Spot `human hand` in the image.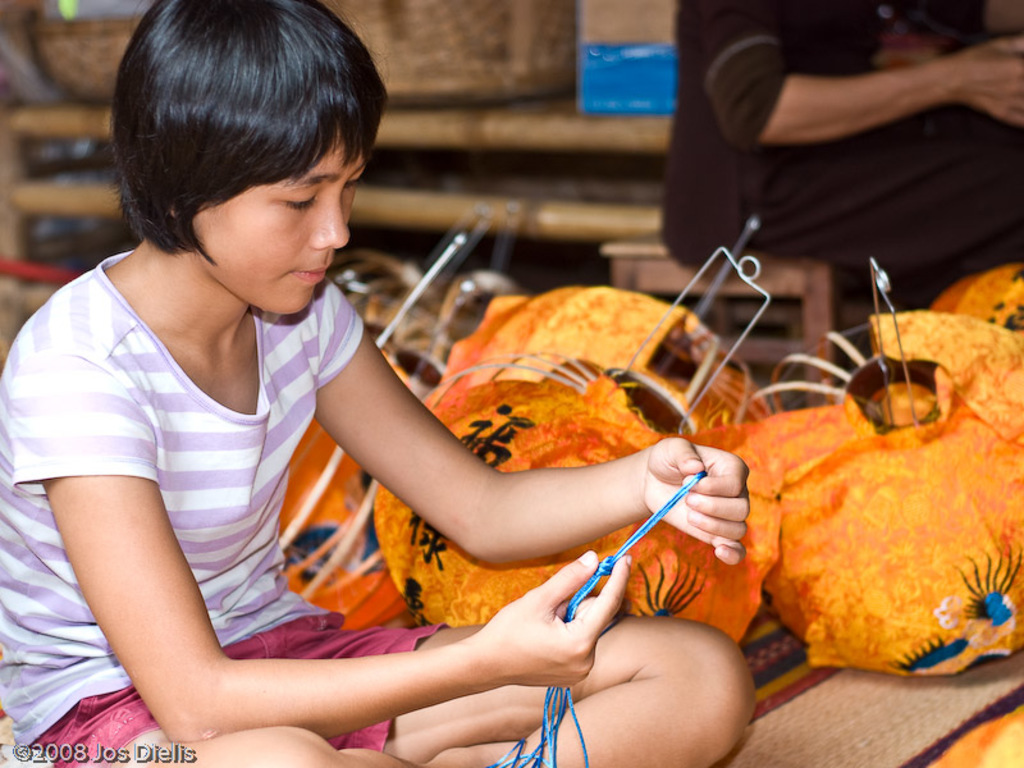
`human hand` found at 461, 550, 618, 707.
